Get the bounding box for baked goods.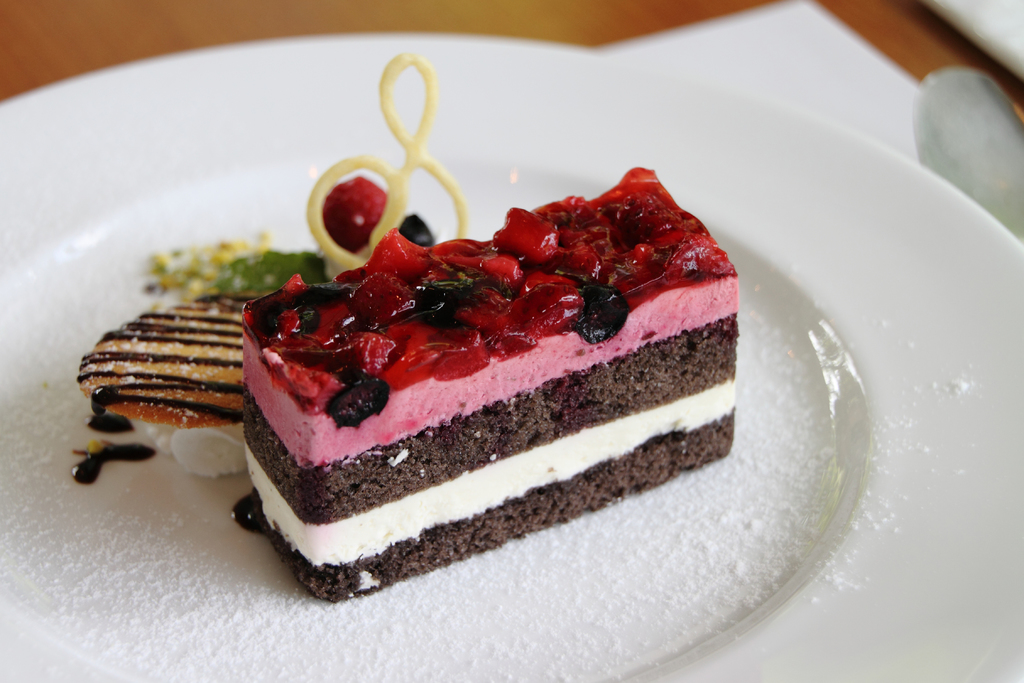
231, 179, 739, 592.
